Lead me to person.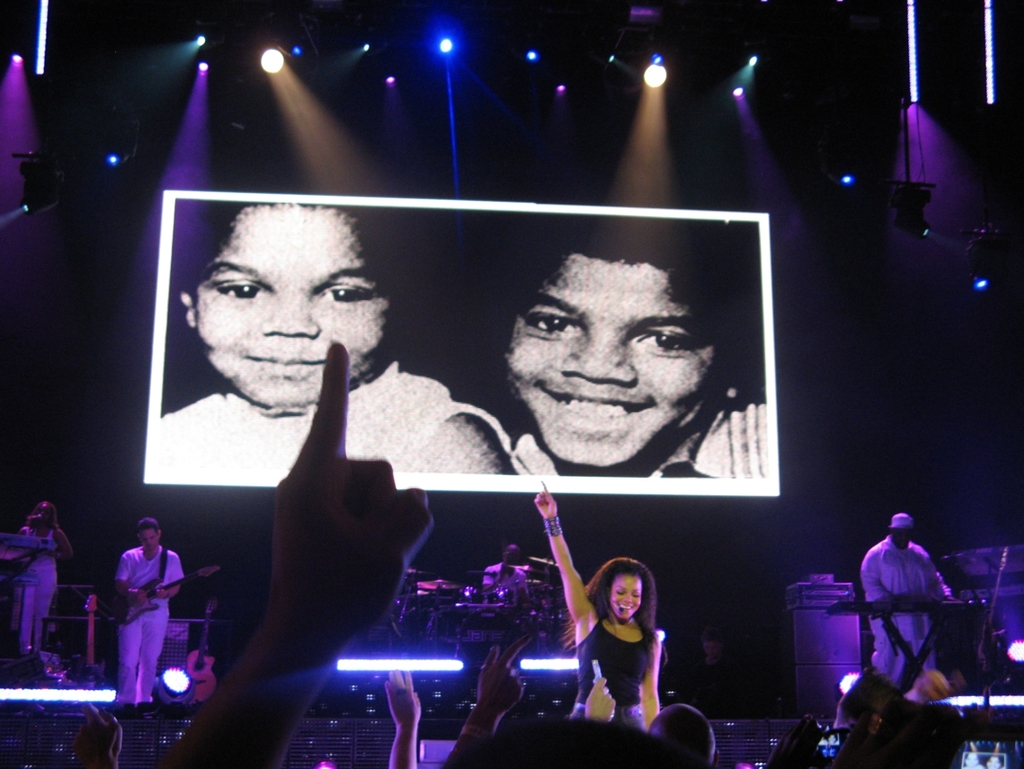
Lead to {"x1": 448, "y1": 543, "x2": 526, "y2": 660}.
